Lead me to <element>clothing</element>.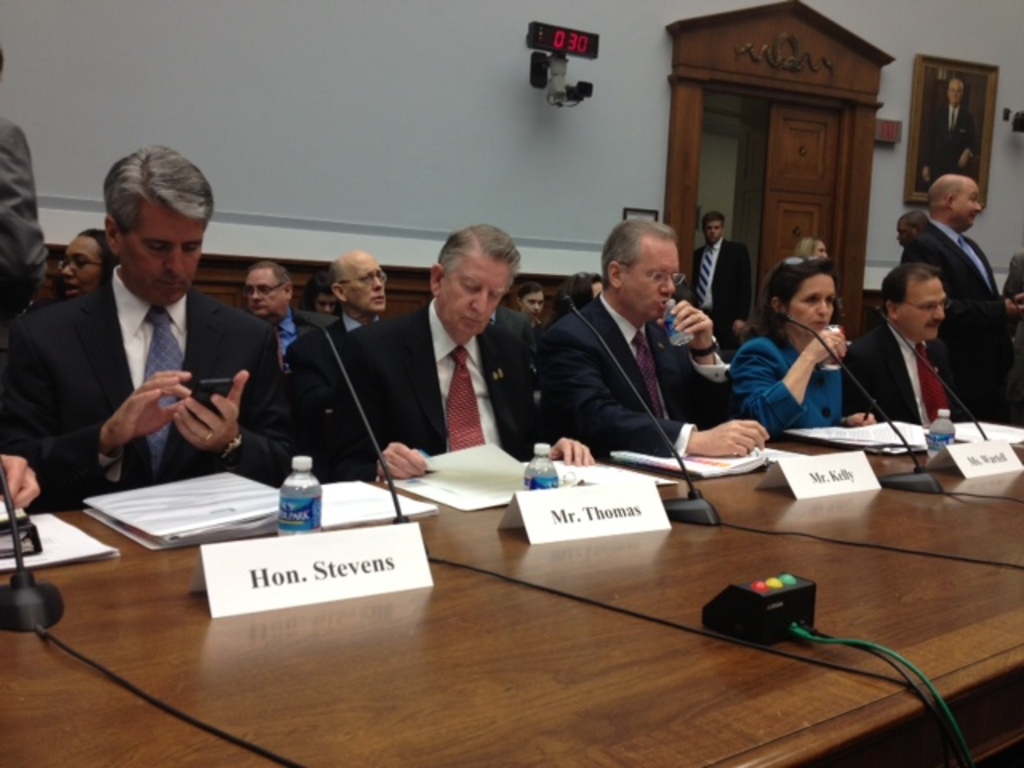
Lead to (left=0, top=117, right=56, bottom=306).
